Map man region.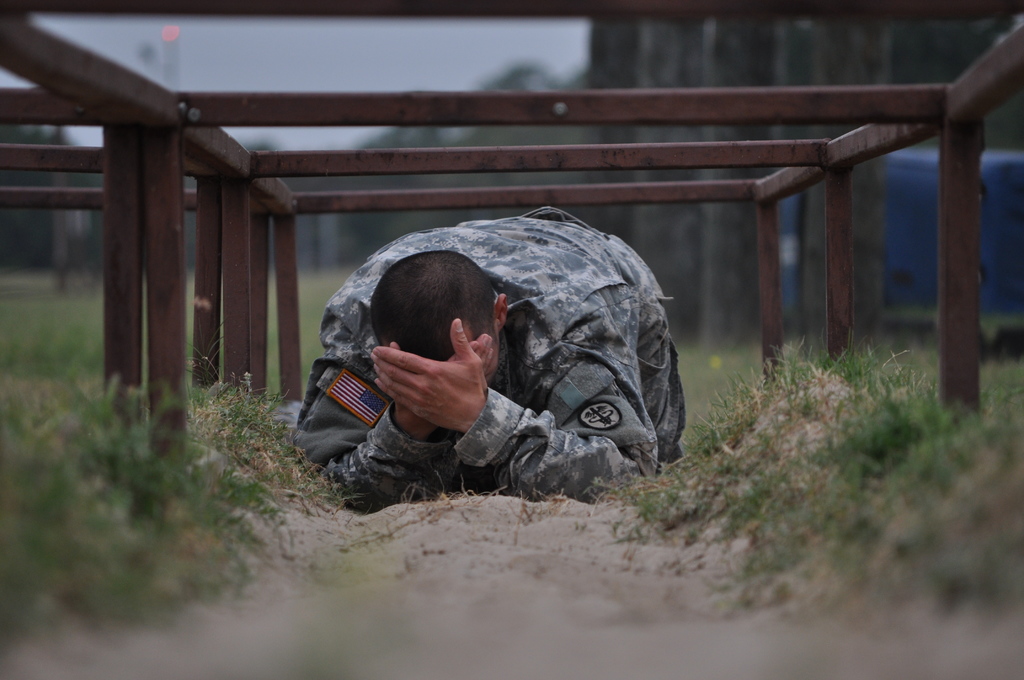
Mapped to x1=292, y1=209, x2=680, y2=506.
